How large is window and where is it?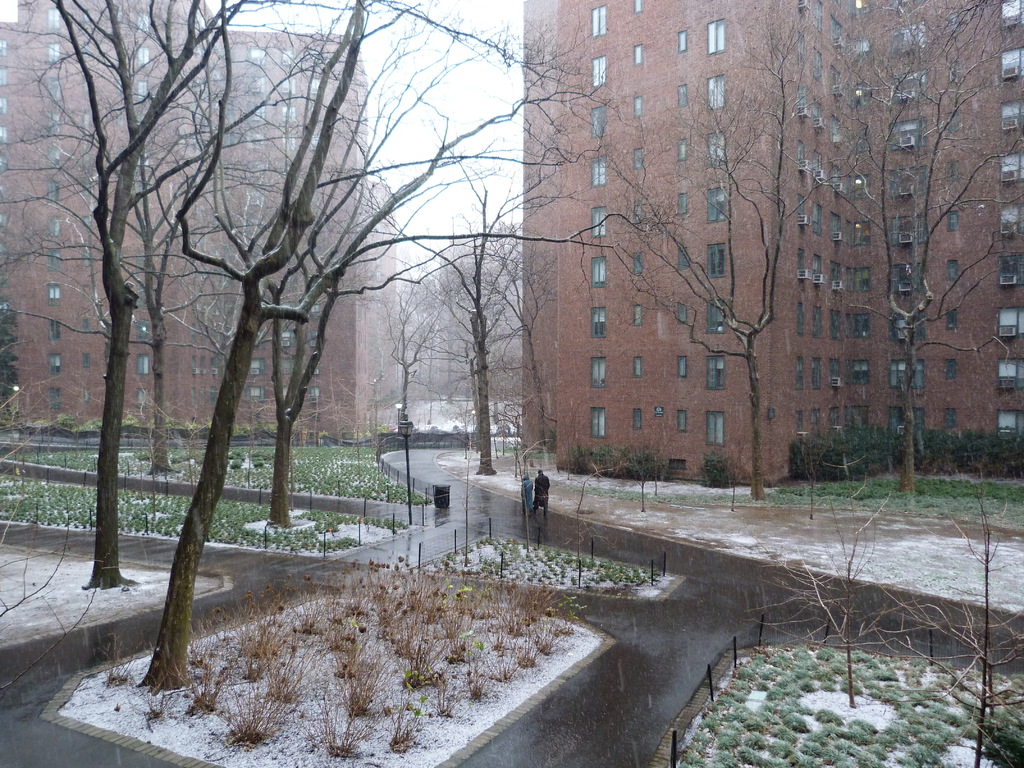
Bounding box: box(591, 308, 607, 339).
